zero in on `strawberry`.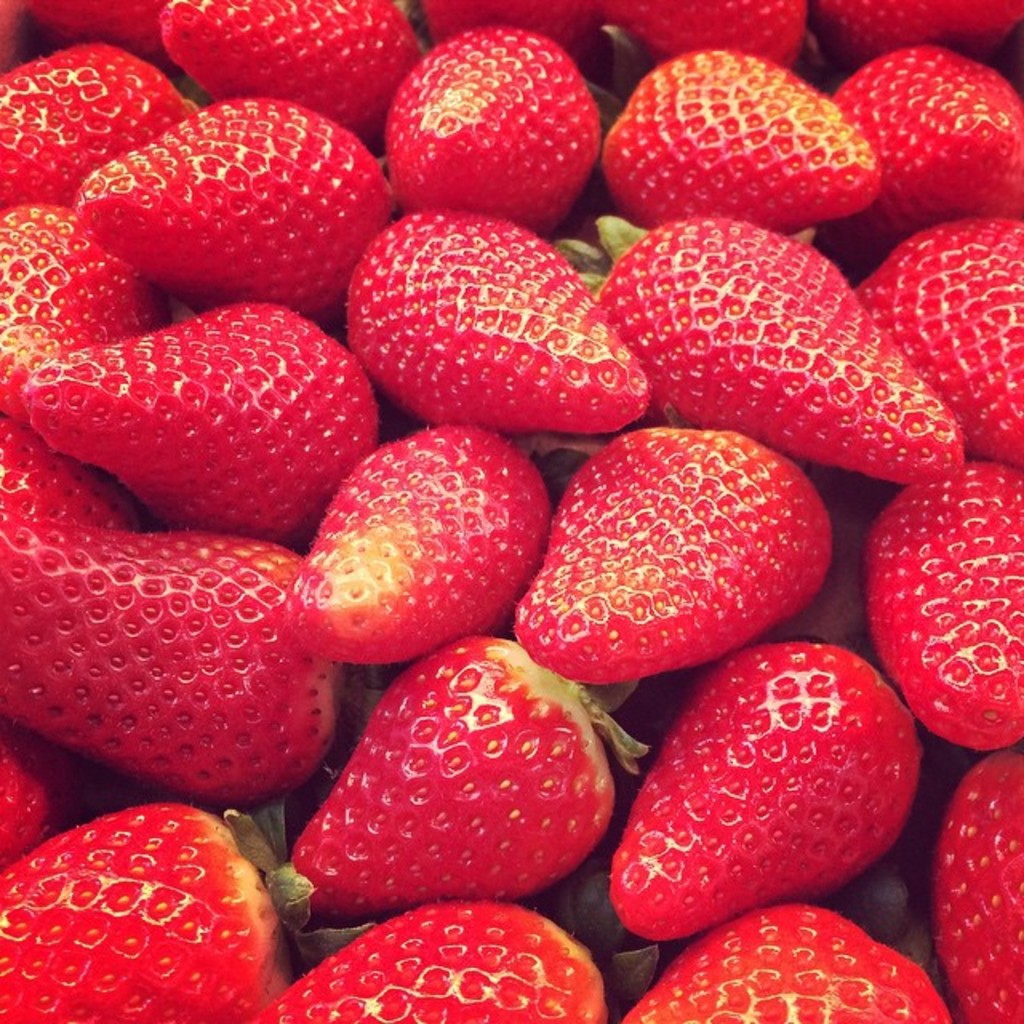
Zeroed in: [x1=286, y1=634, x2=656, y2=918].
